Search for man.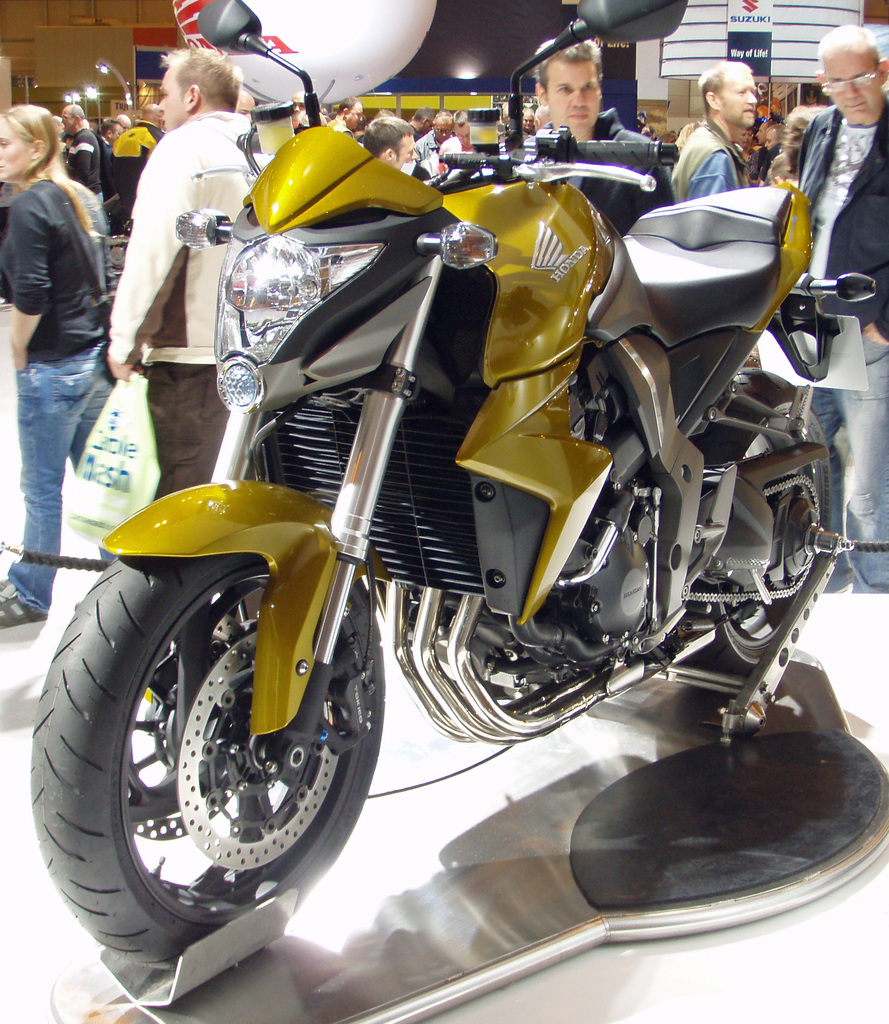
Found at l=327, t=79, r=377, b=139.
